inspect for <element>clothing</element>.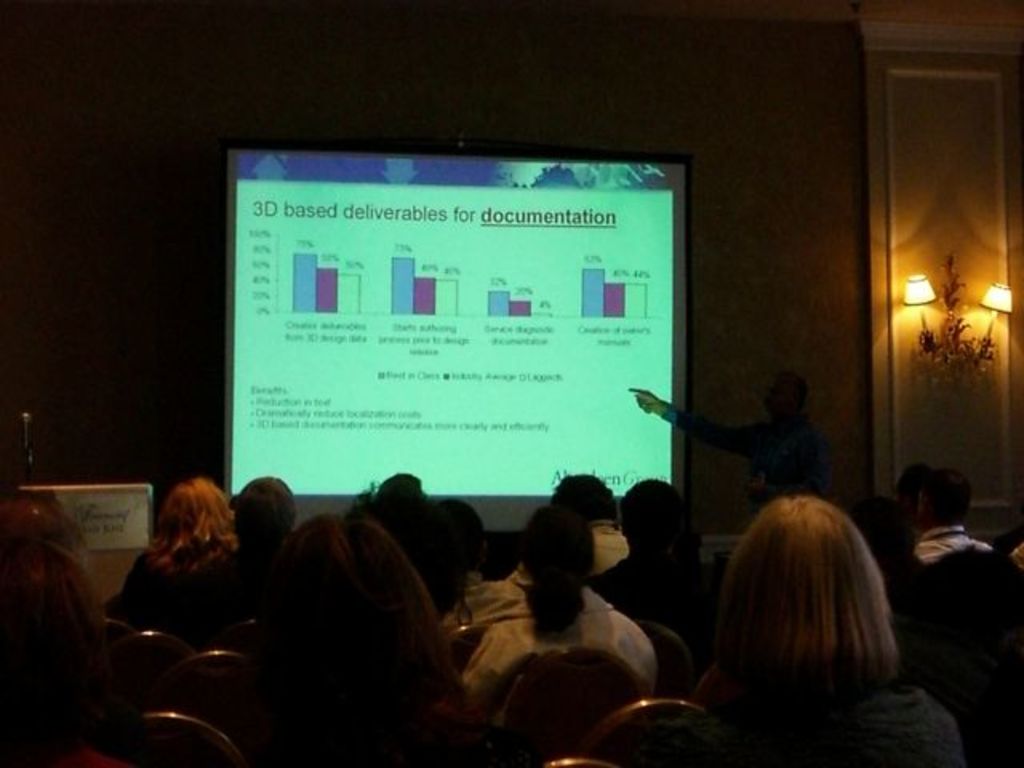
Inspection: region(117, 544, 242, 637).
